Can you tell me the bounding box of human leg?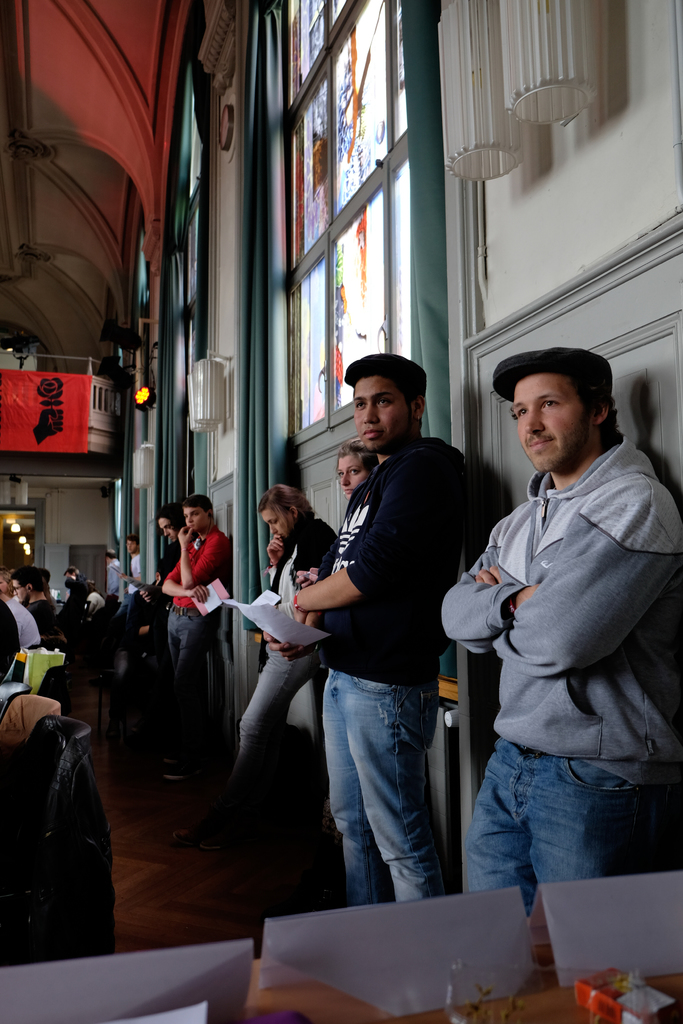
463, 739, 531, 911.
